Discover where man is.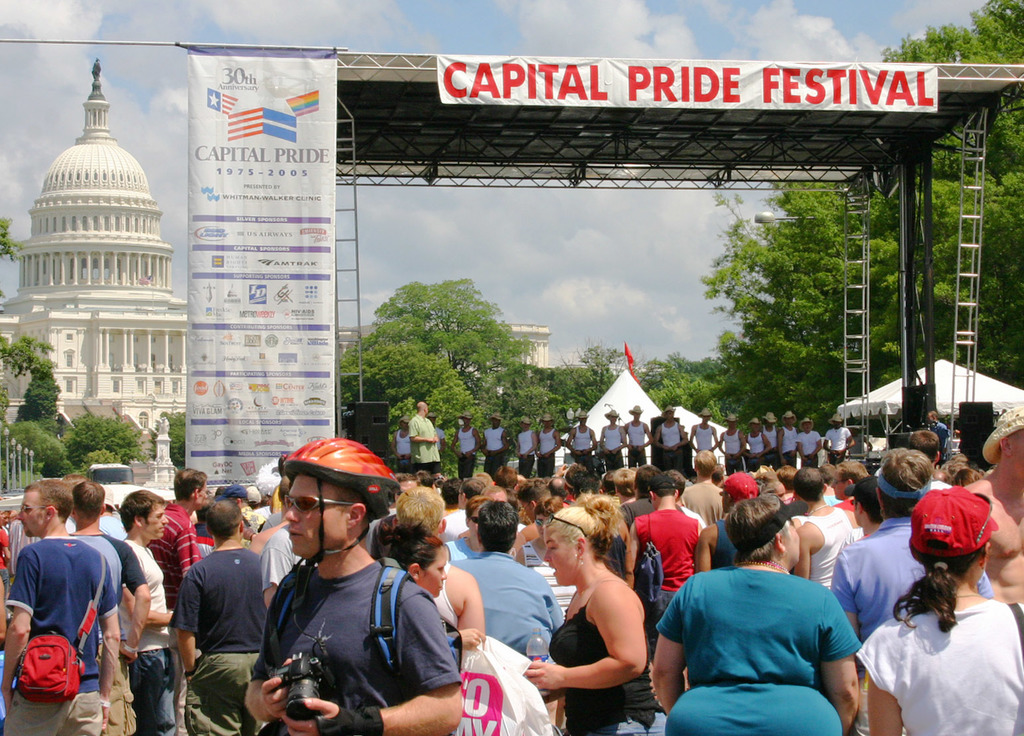
Discovered at (left=177, top=506, right=270, bottom=727).
